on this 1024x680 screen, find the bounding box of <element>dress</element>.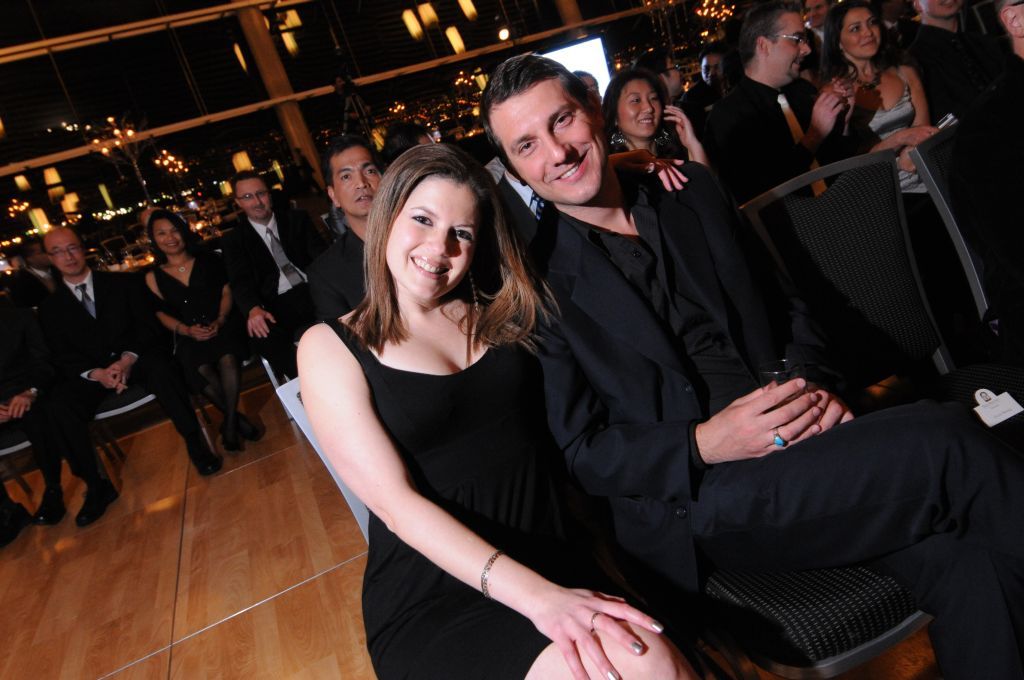
Bounding box: (146, 248, 249, 369).
